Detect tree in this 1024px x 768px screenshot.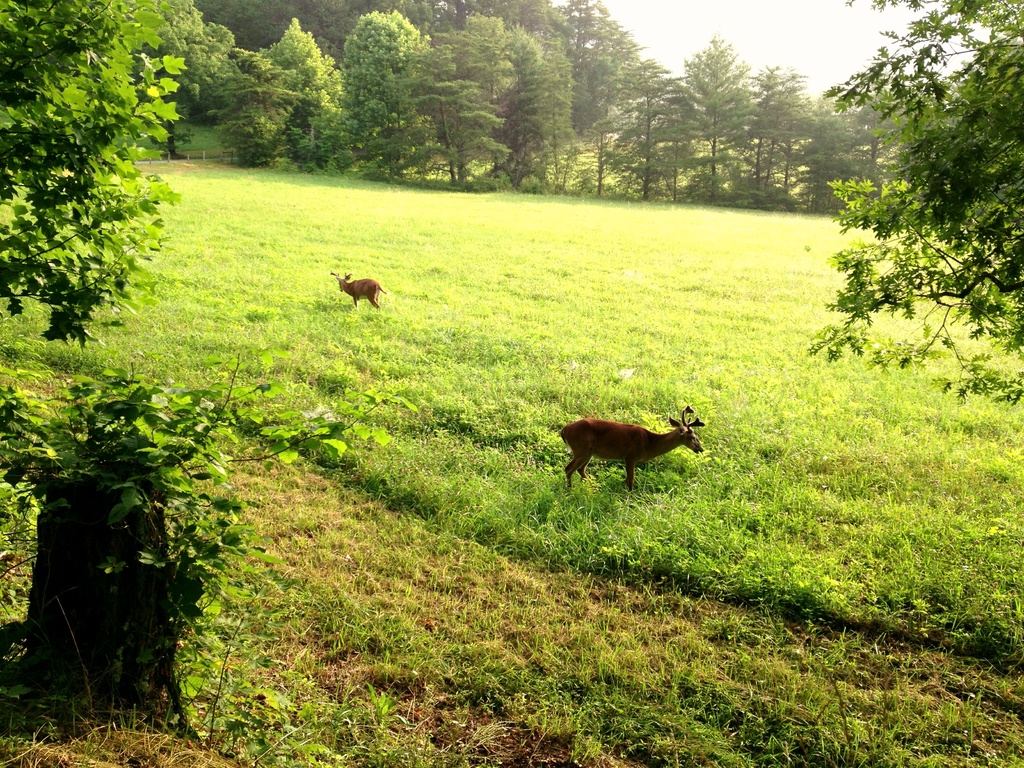
Detection: 0/0/208/373.
